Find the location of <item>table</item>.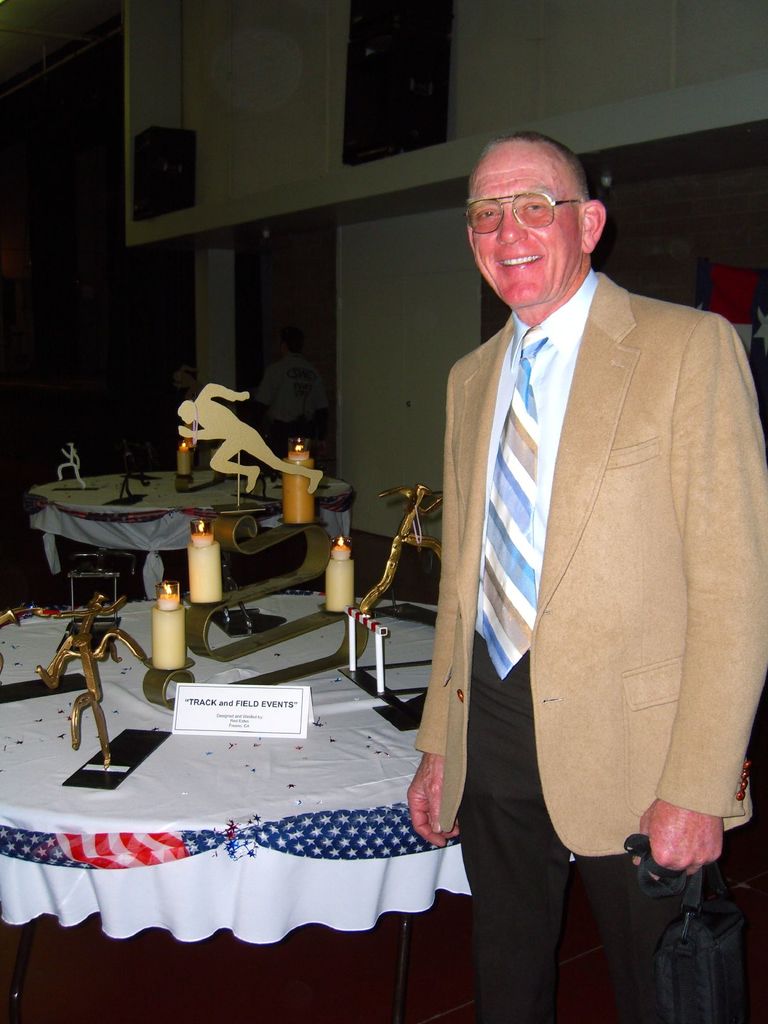
Location: <box>0,582,577,1023</box>.
